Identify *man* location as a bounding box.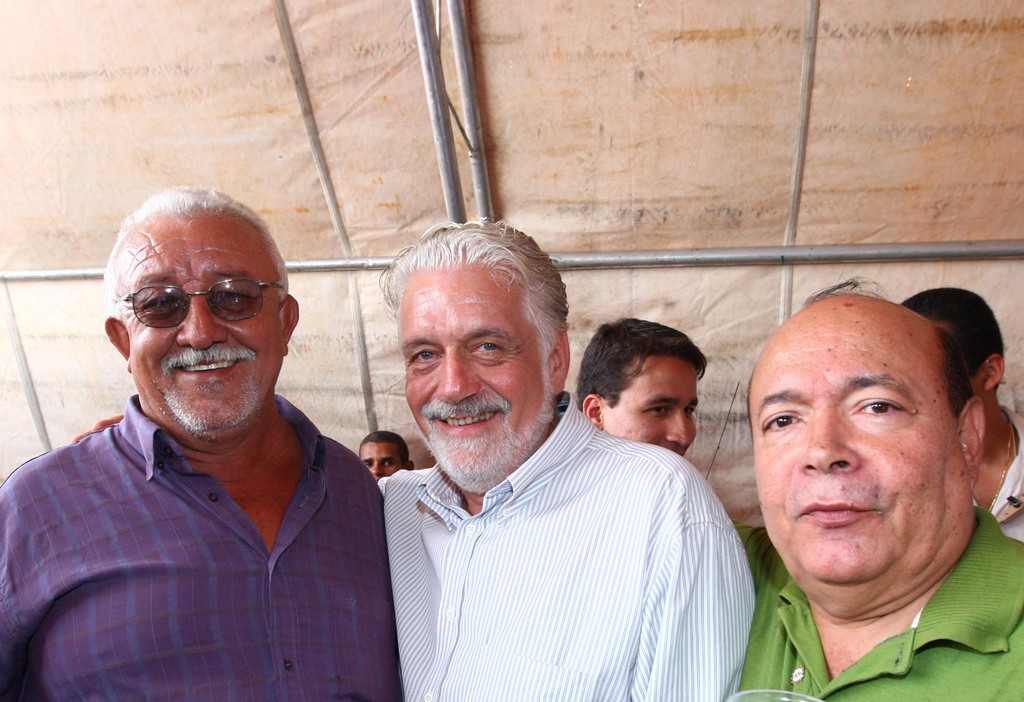
741:273:1023:701.
